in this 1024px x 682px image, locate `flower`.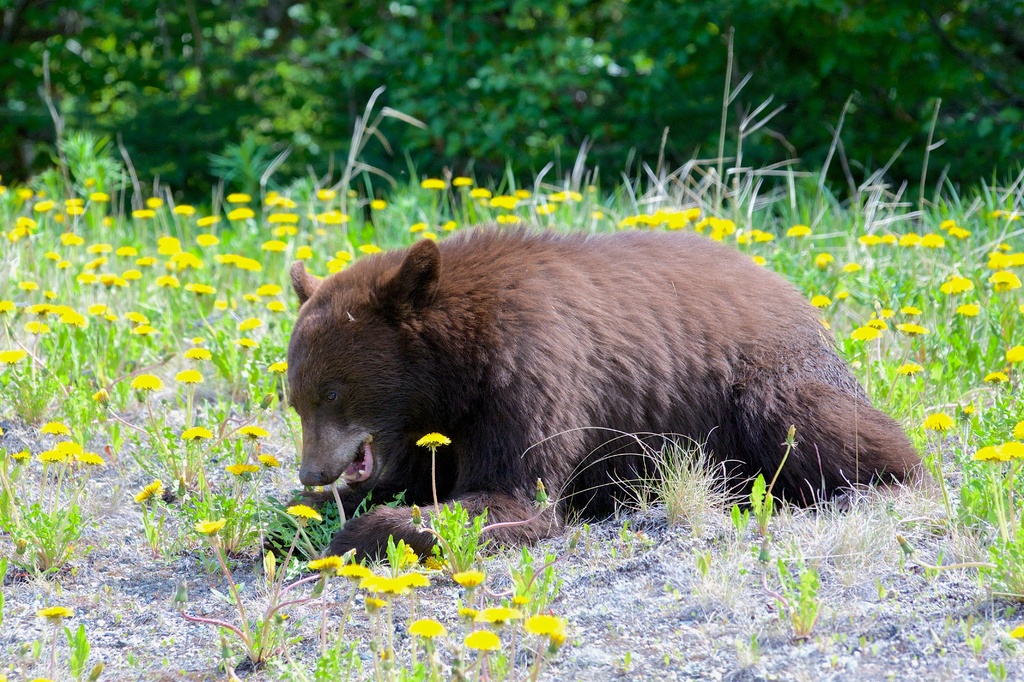
Bounding box: Rect(468, 632, 501, 657).
